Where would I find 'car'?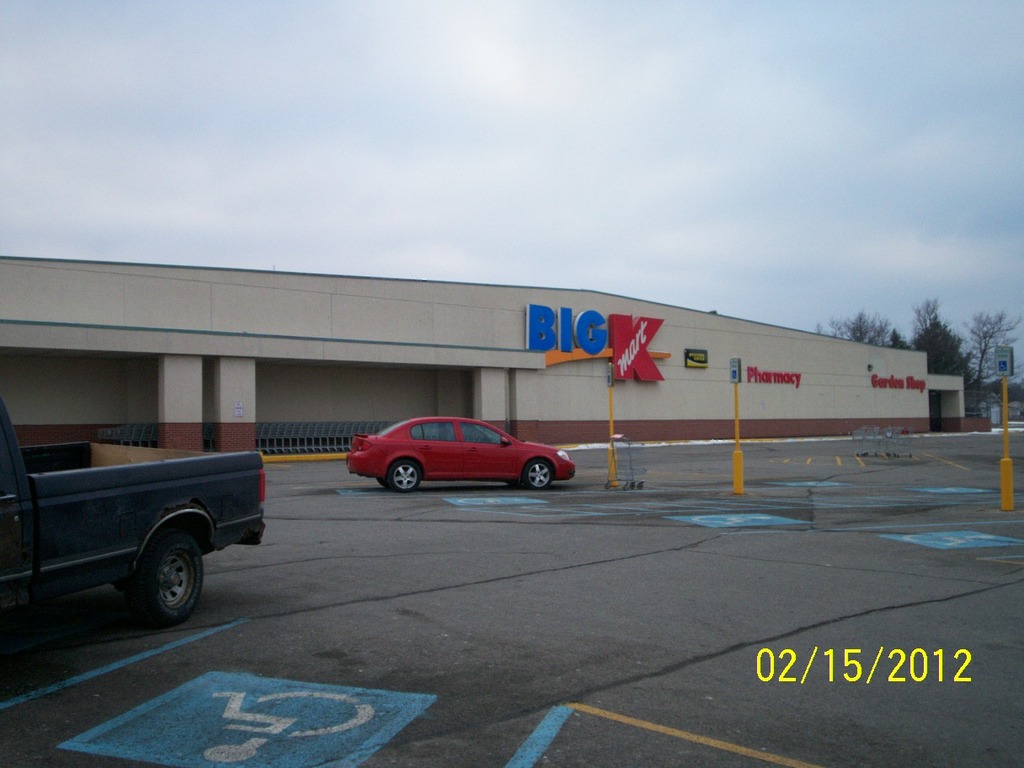
At {"left": 339, "top": 428, "right": 510, "bottom": 503}.
